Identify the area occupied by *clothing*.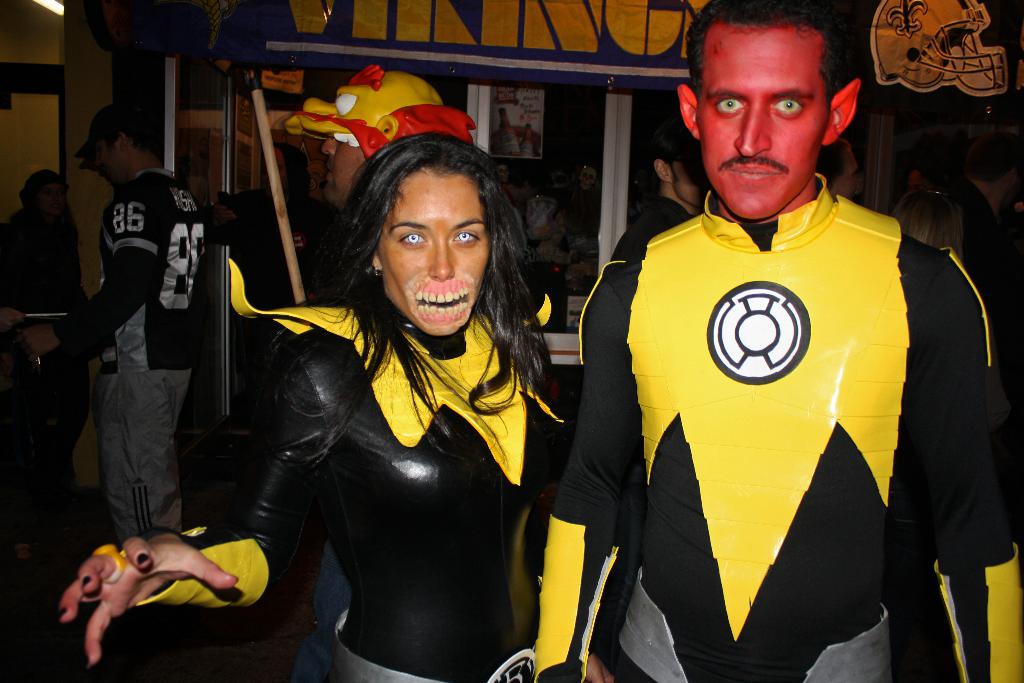
Area: x1=140 y1=243 x2=572 y2=682.
